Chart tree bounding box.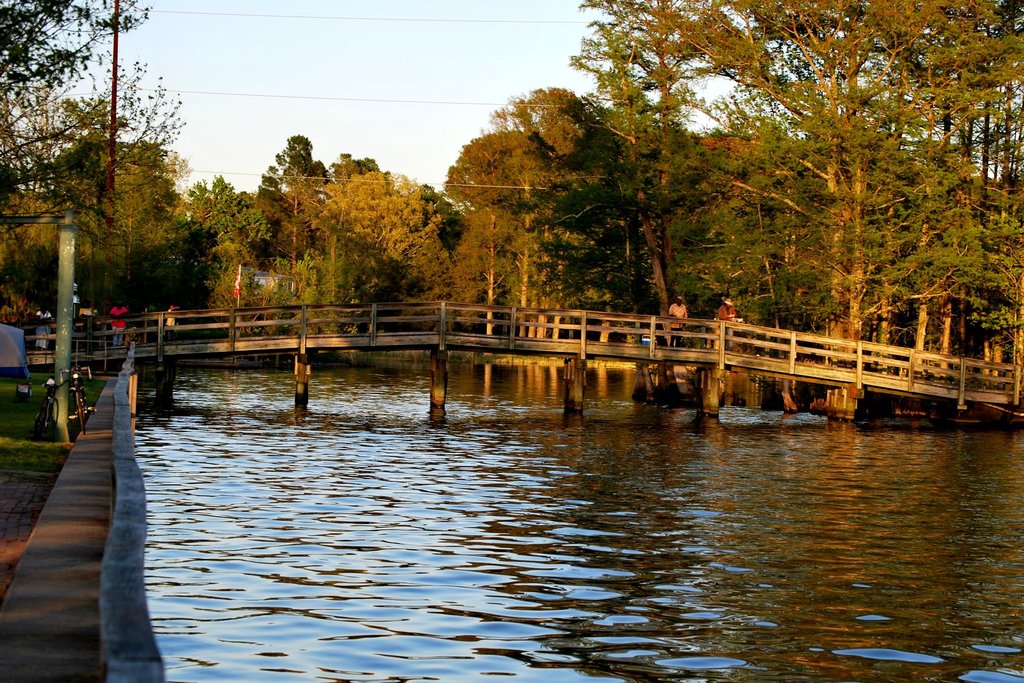
Charted: 304 168 445 320.
